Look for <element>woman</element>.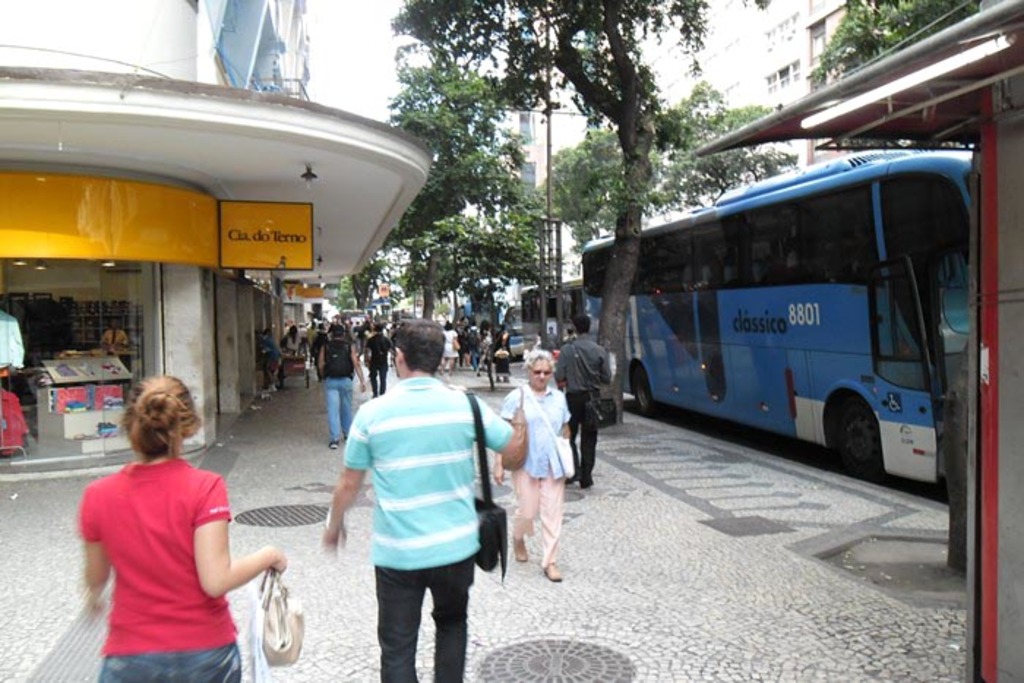
Found: (490, 325, 512, 383).
